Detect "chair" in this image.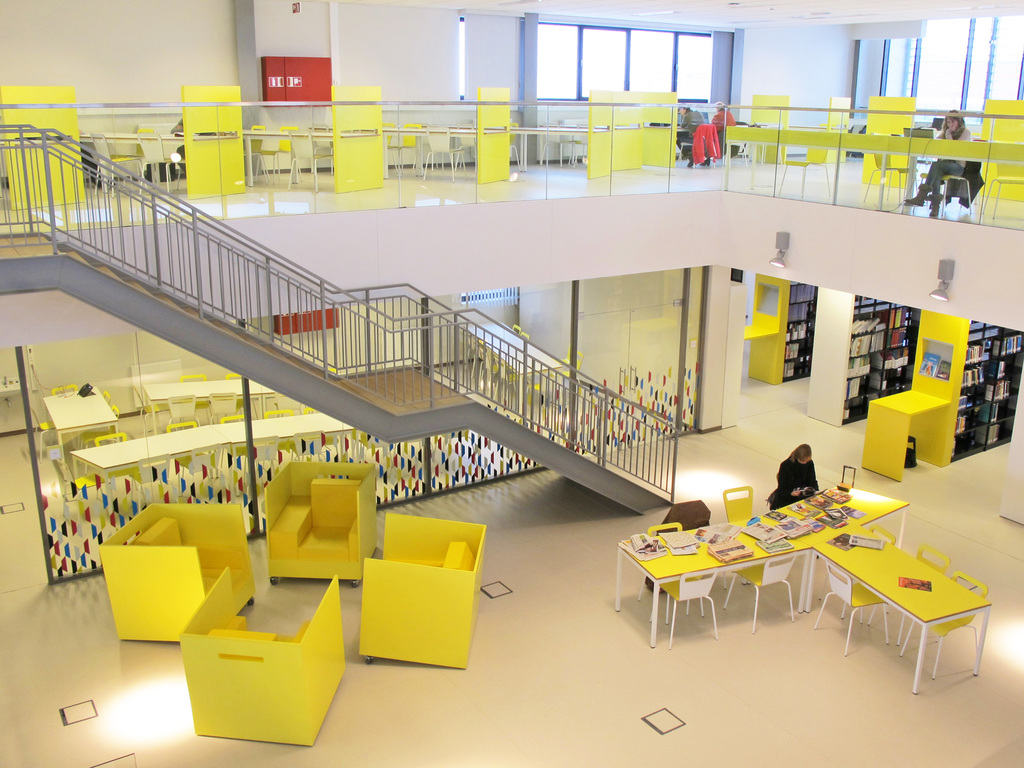
Detection: (658, 566, 726, 650).
